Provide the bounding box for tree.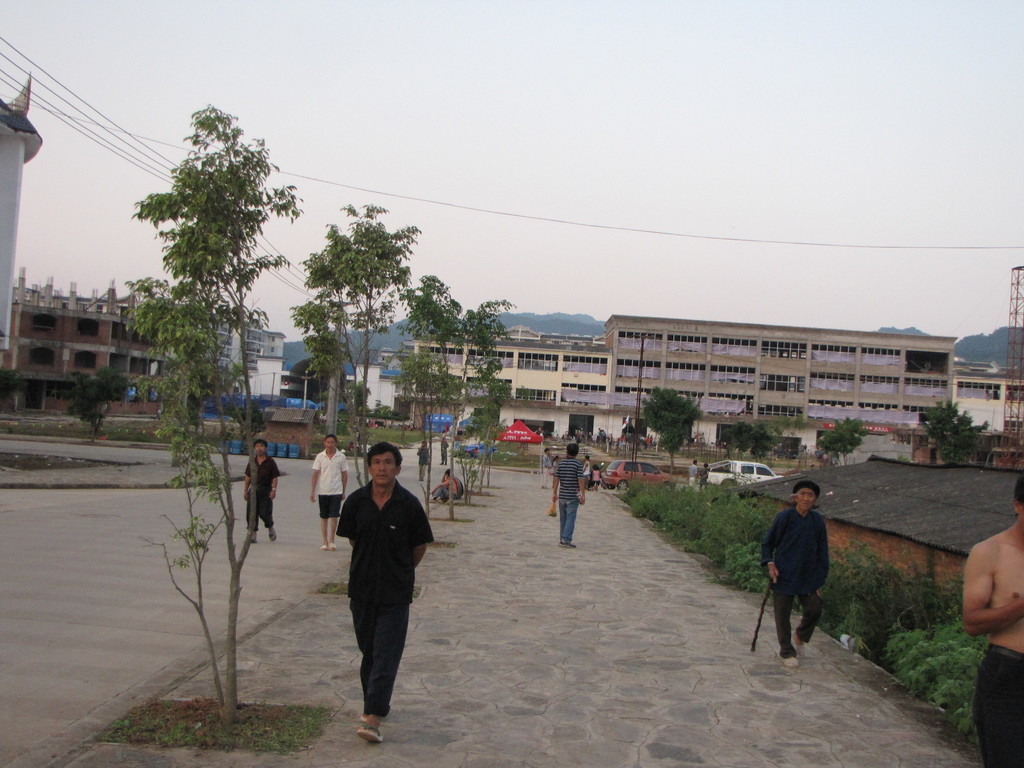
[left=344, top=374, right=369, bottom=413].
